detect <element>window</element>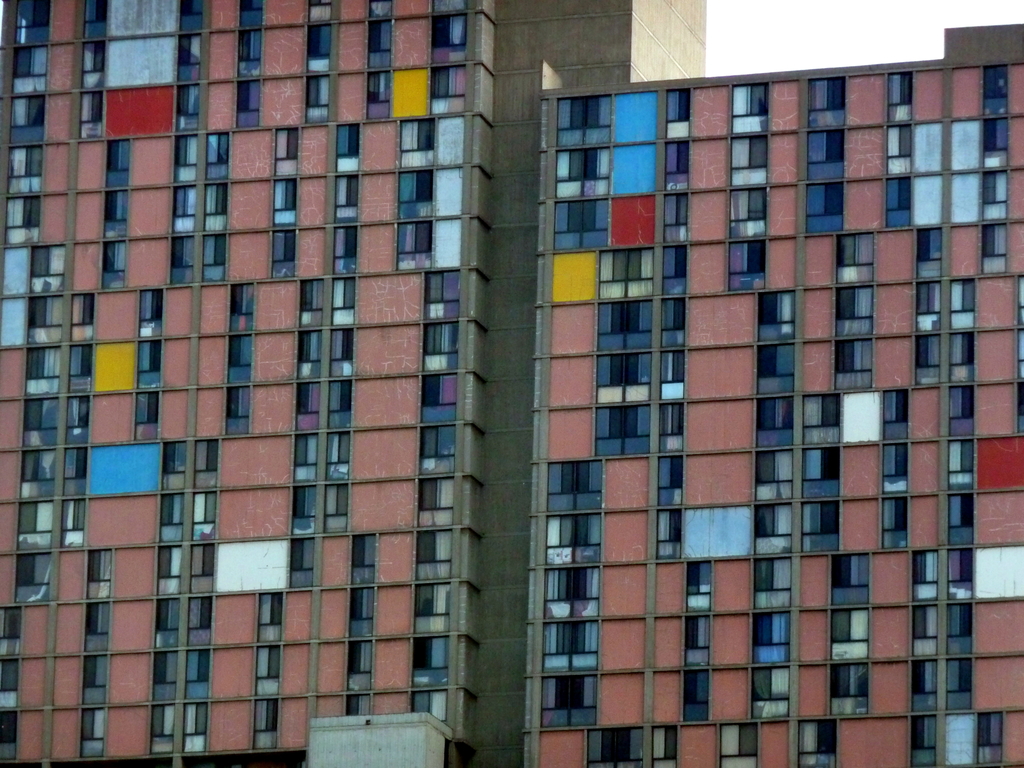
0,722,17,762
